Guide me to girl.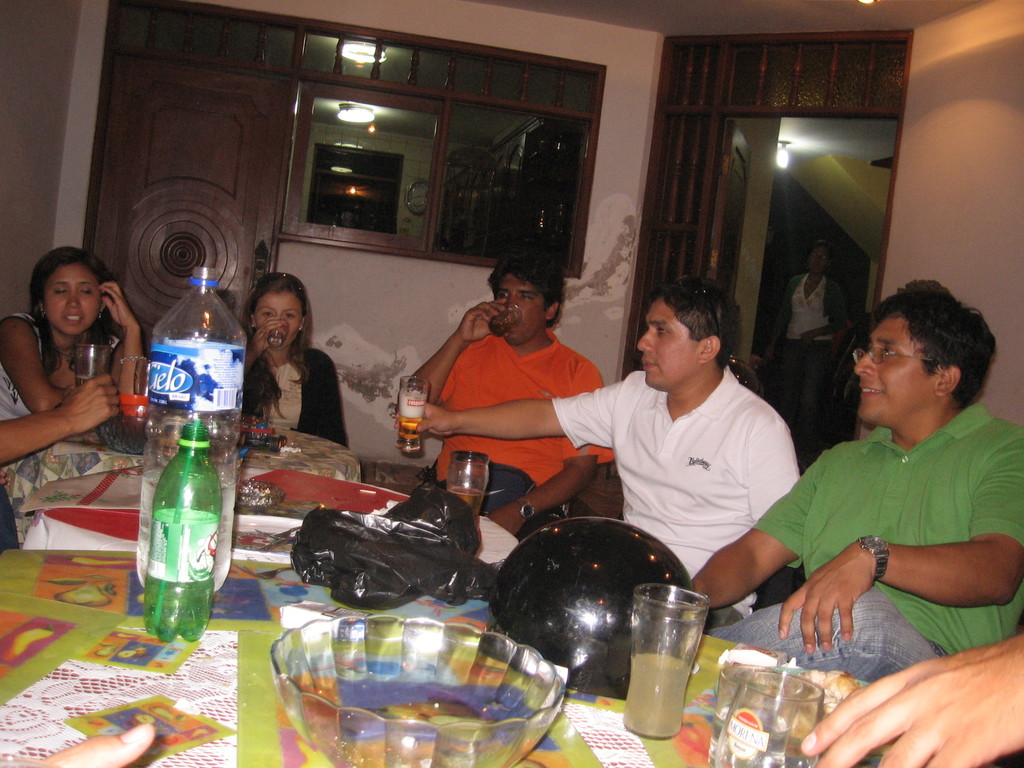
Guidance: [241,271,349,446].
